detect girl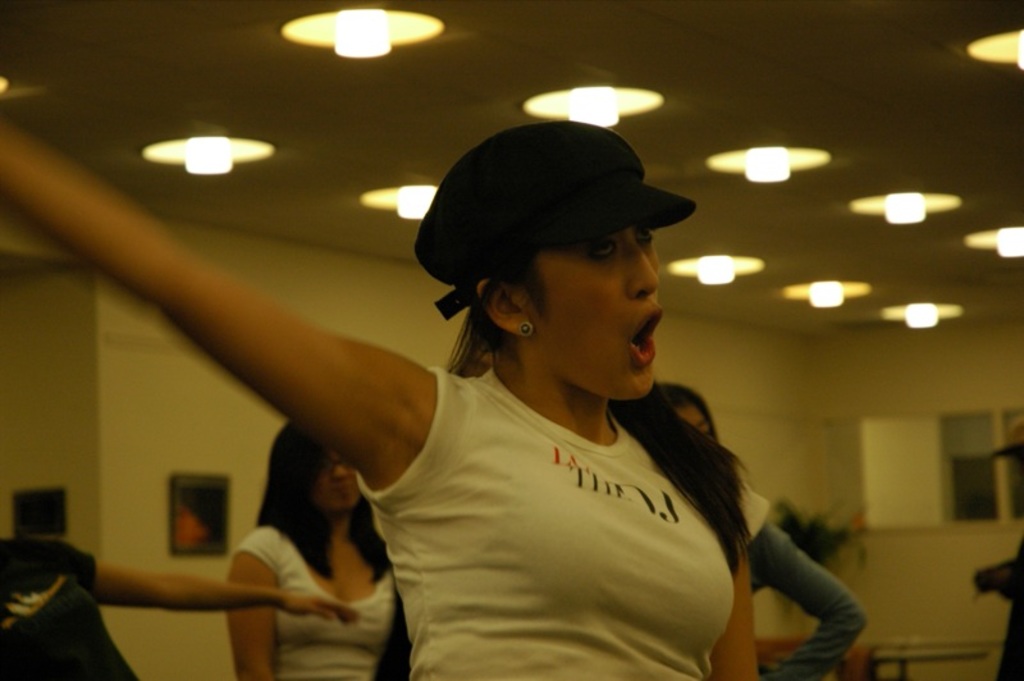
bbox=(220, 420, 415, 680)
